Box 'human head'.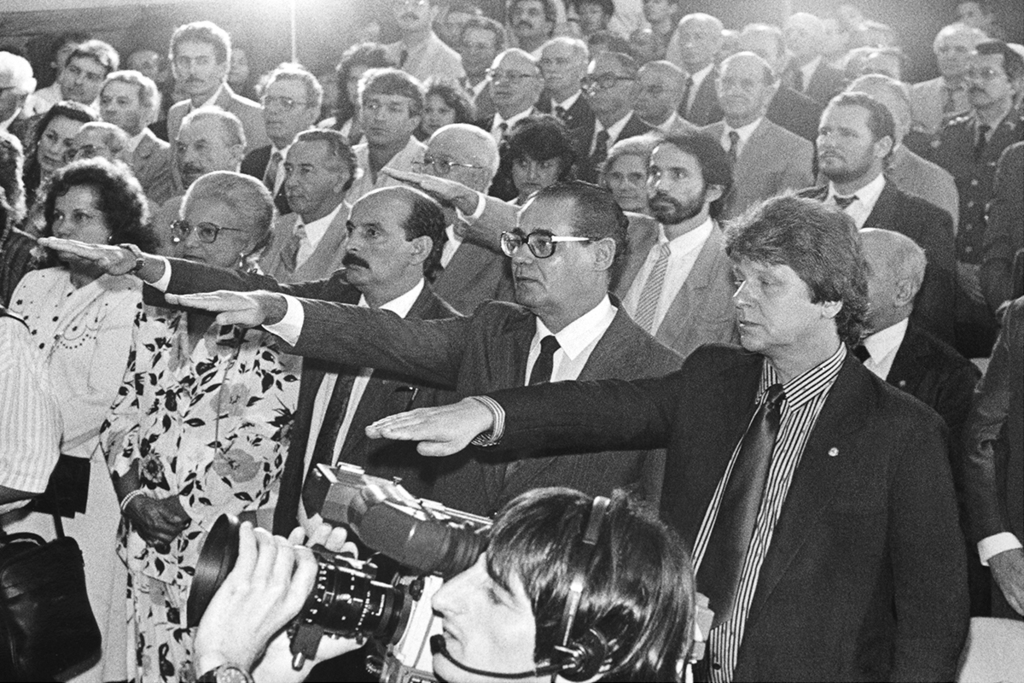
[602, 140, 655, 203].
